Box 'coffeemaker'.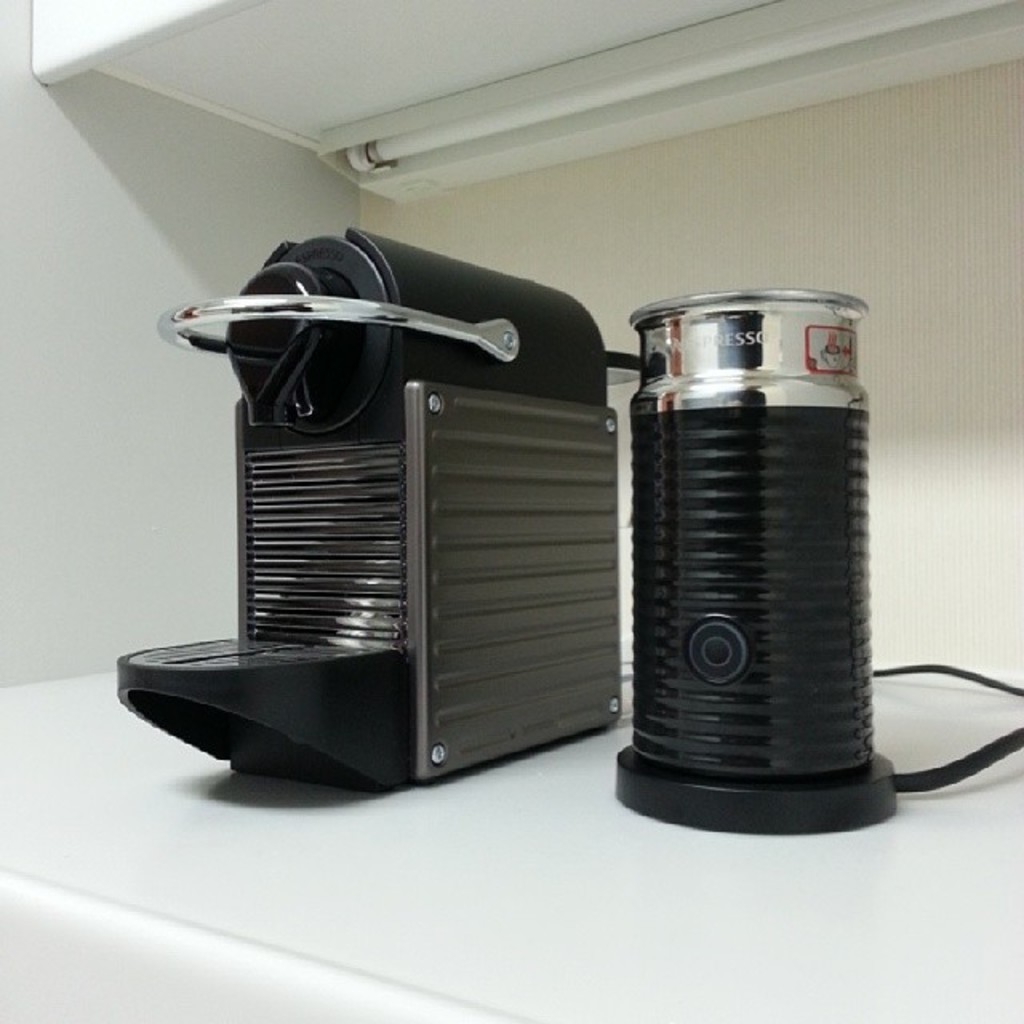
locate(110, 214, 626, 800).
